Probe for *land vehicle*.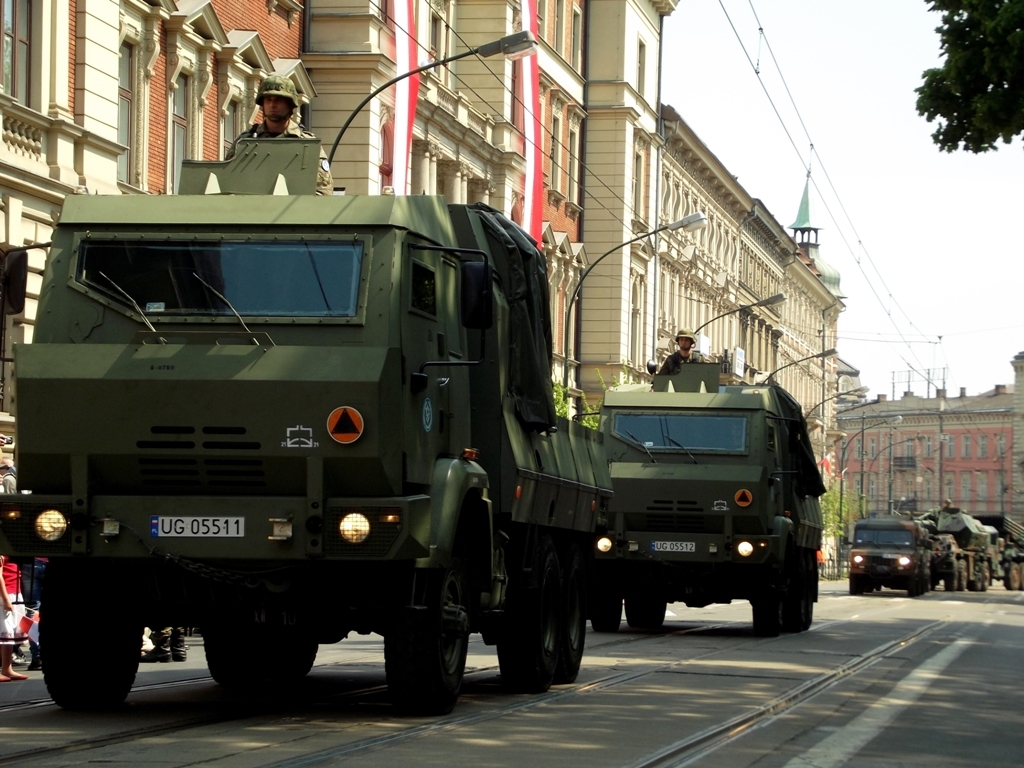
Probe result: bbox(0, 142, 623, 730).
